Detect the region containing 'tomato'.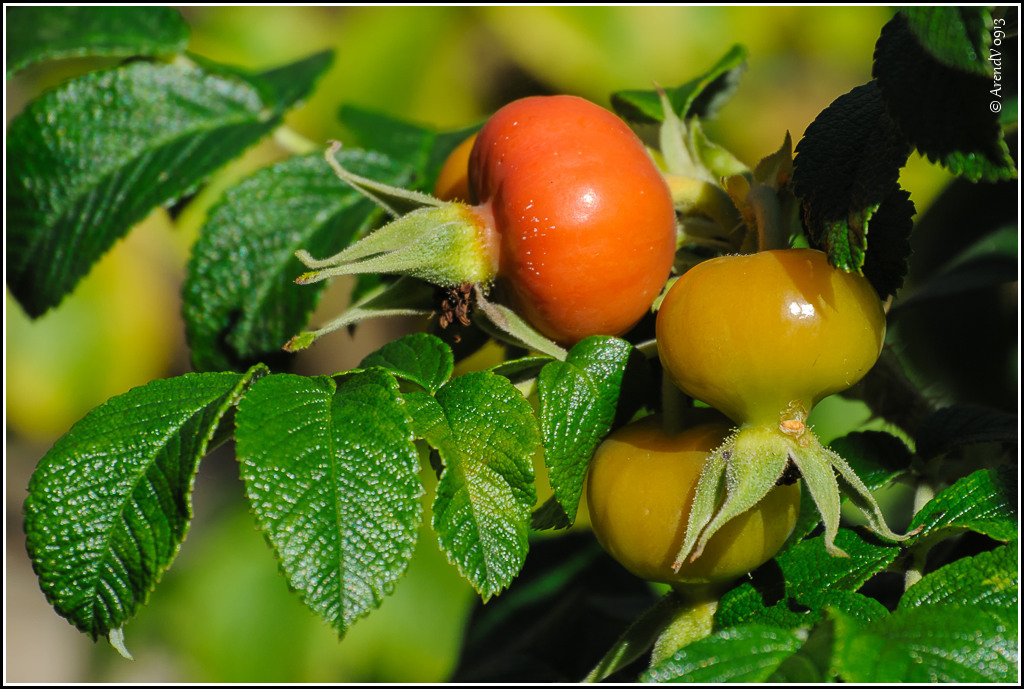
detection(656, 248, 891, 573).
